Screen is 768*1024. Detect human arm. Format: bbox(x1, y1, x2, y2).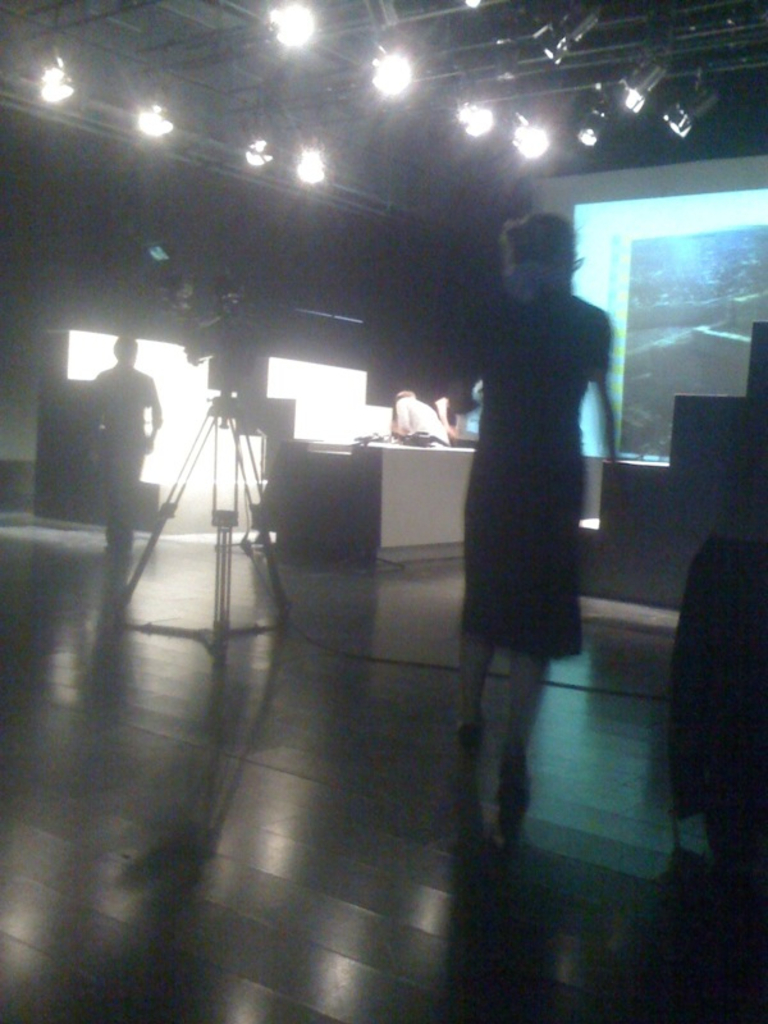
bbox(362, 289, 499, 401).
